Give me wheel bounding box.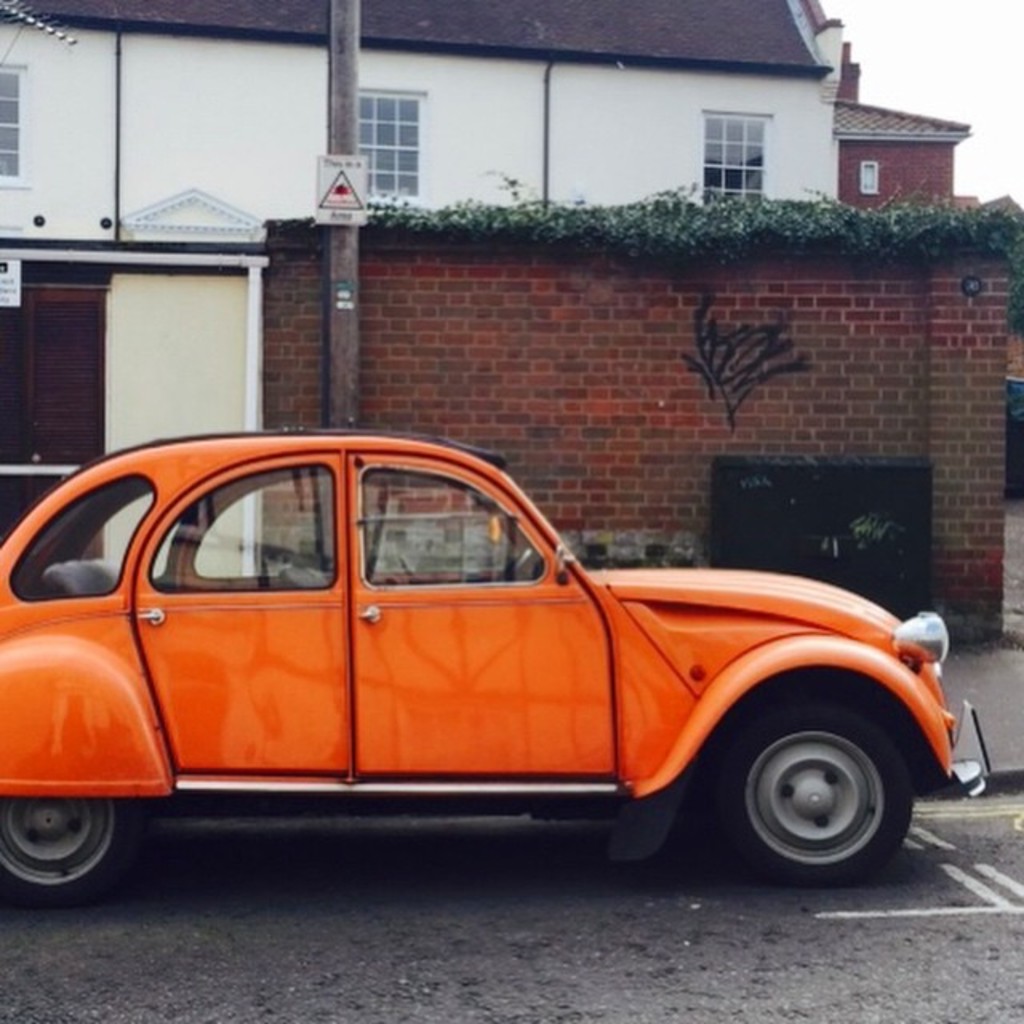
x1=0, y1=802, x2=133, y2=902.
